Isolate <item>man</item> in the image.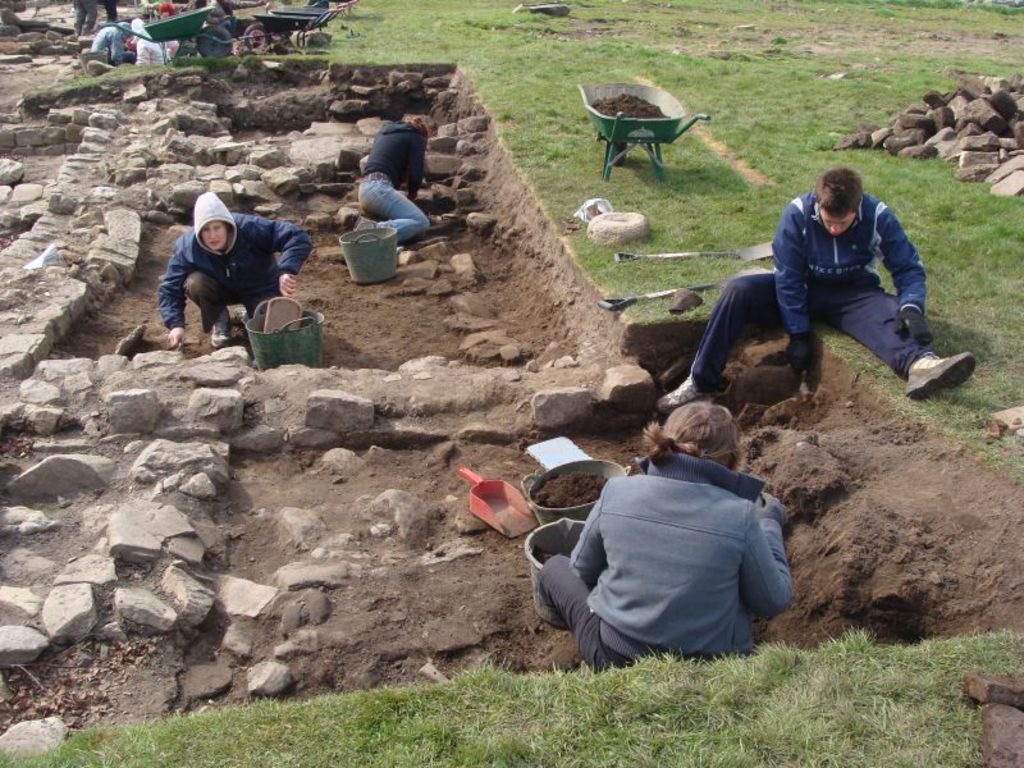
Isolated region: select_region(663, 150, 954, 422).
